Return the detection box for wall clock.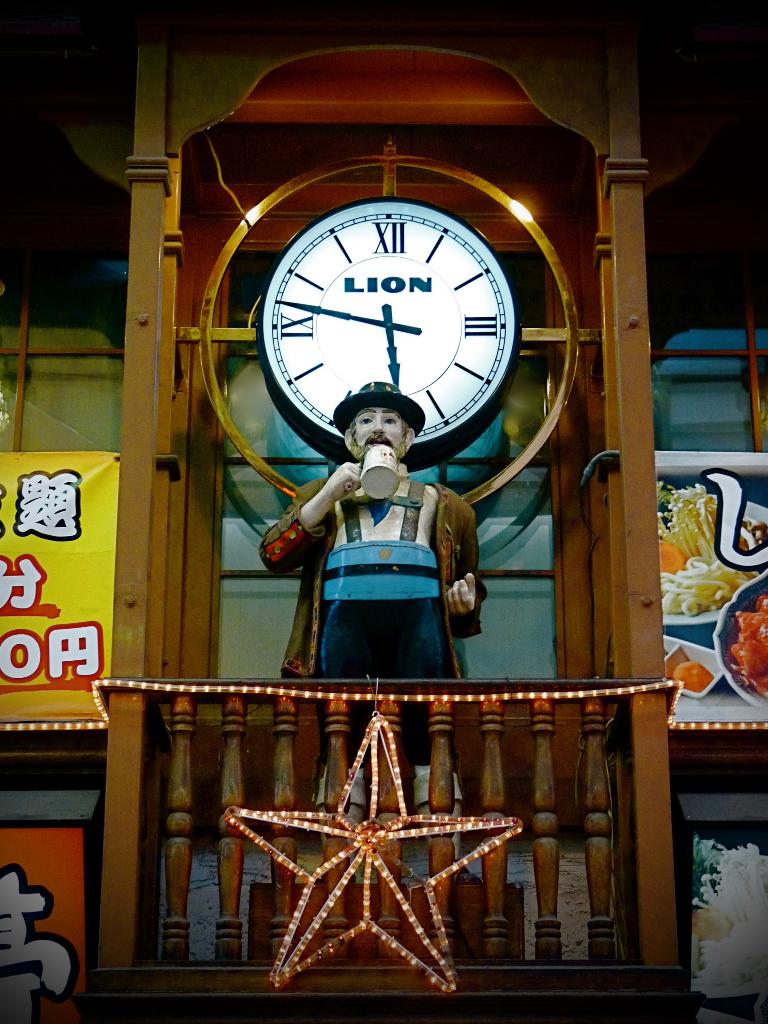
<bbox>252, 183, 535, 459</bbox>.
